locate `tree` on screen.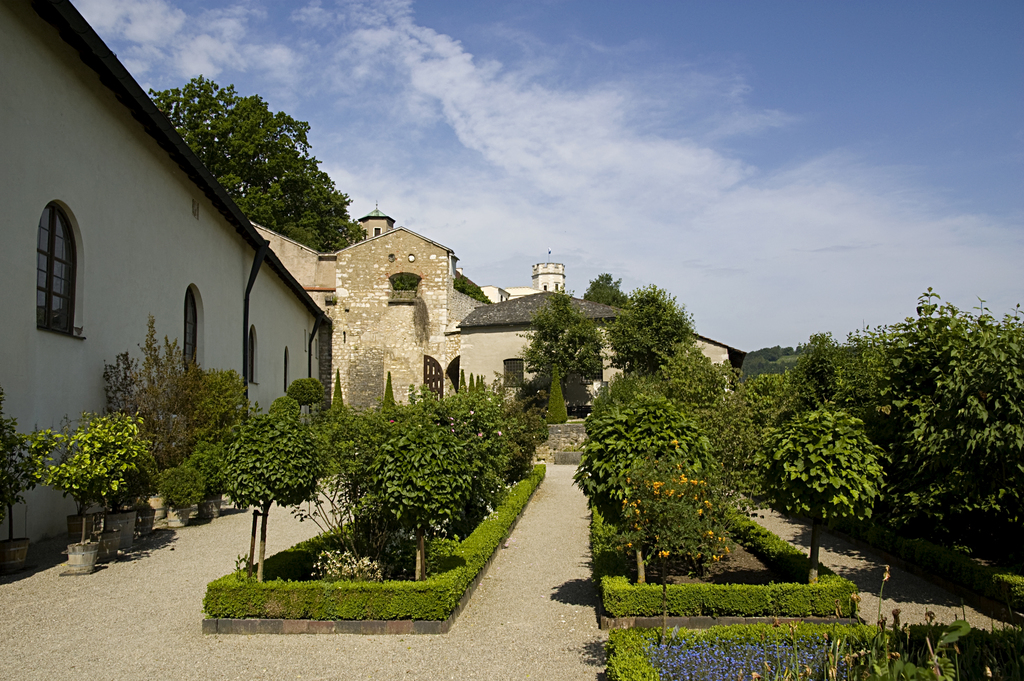
On screen at (x1=186, y1=85, x2=350, y2=237).
